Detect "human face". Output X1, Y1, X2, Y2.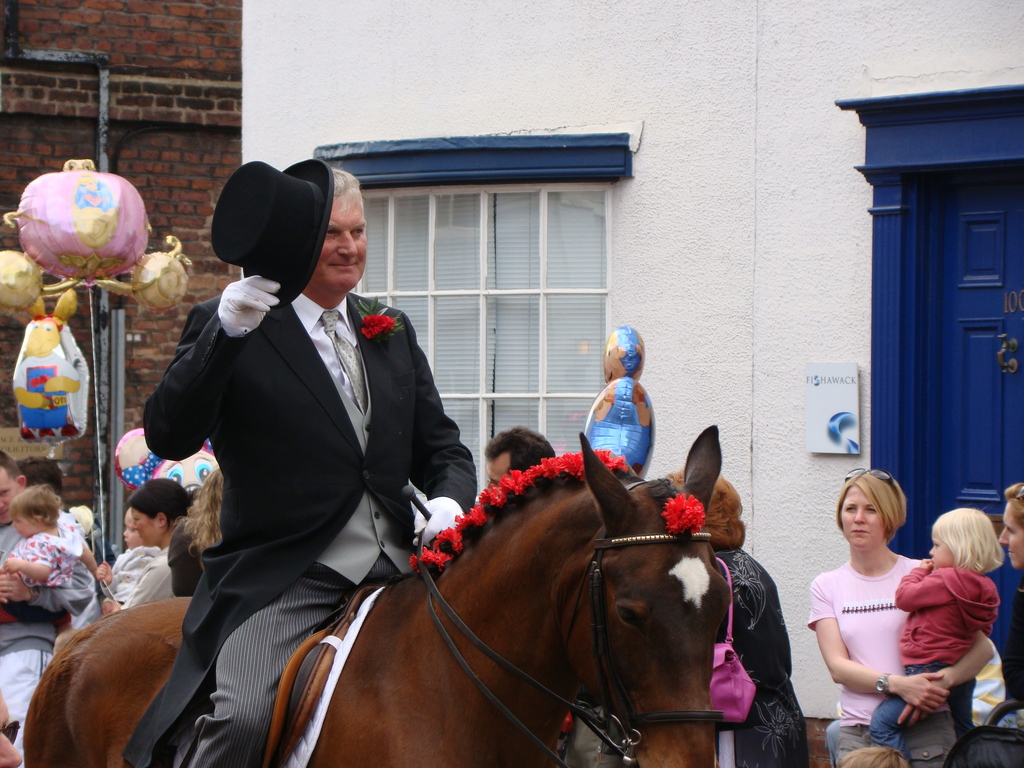
125, 516, 138, 557.
